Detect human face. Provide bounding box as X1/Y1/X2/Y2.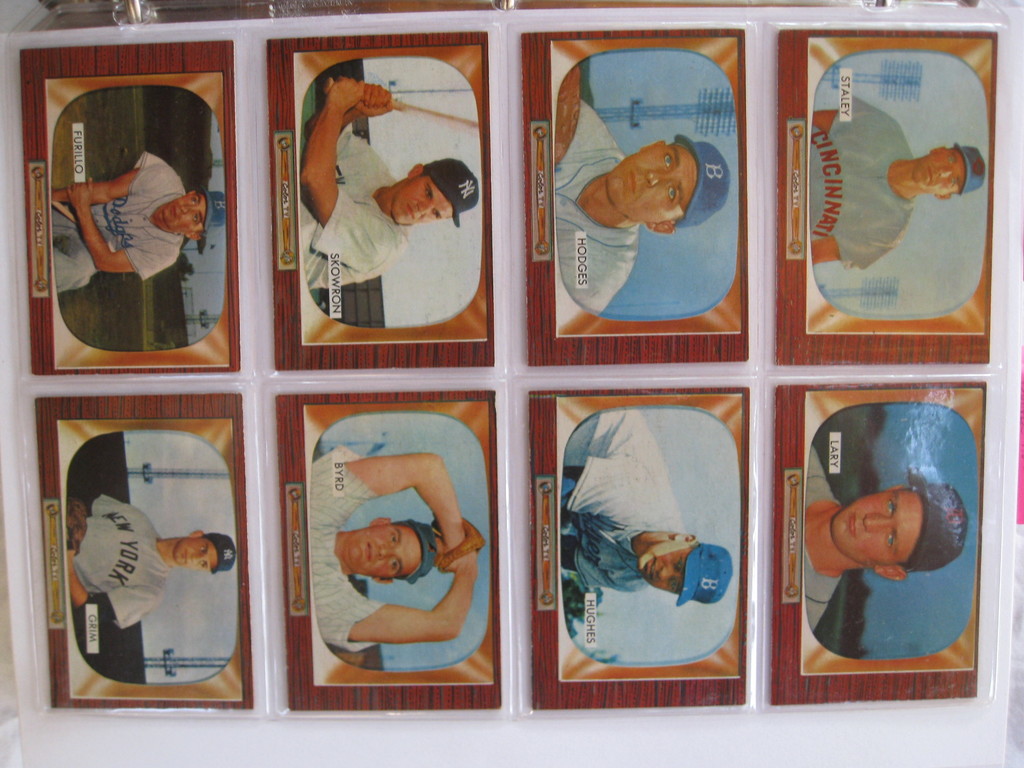
912/152/966/198.
